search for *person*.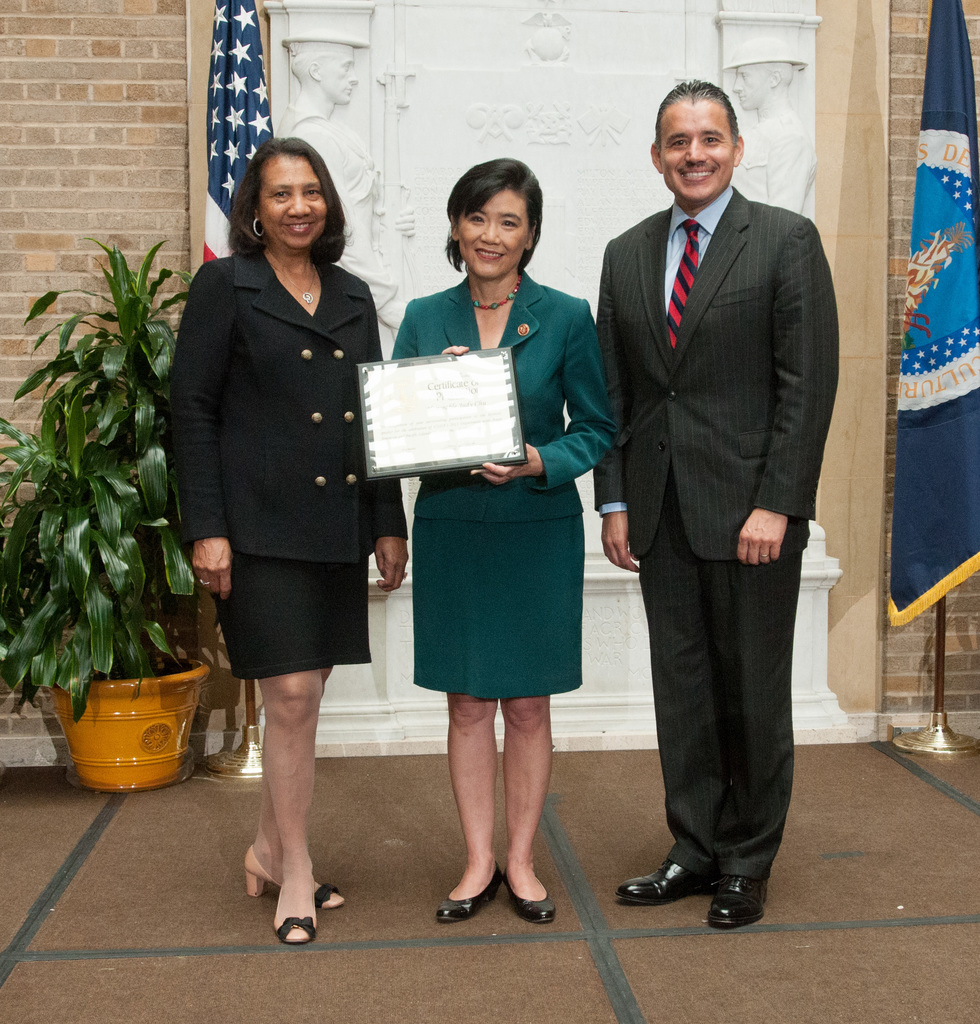
Found at x1=594, y1=78, x2=846, y2=930.
